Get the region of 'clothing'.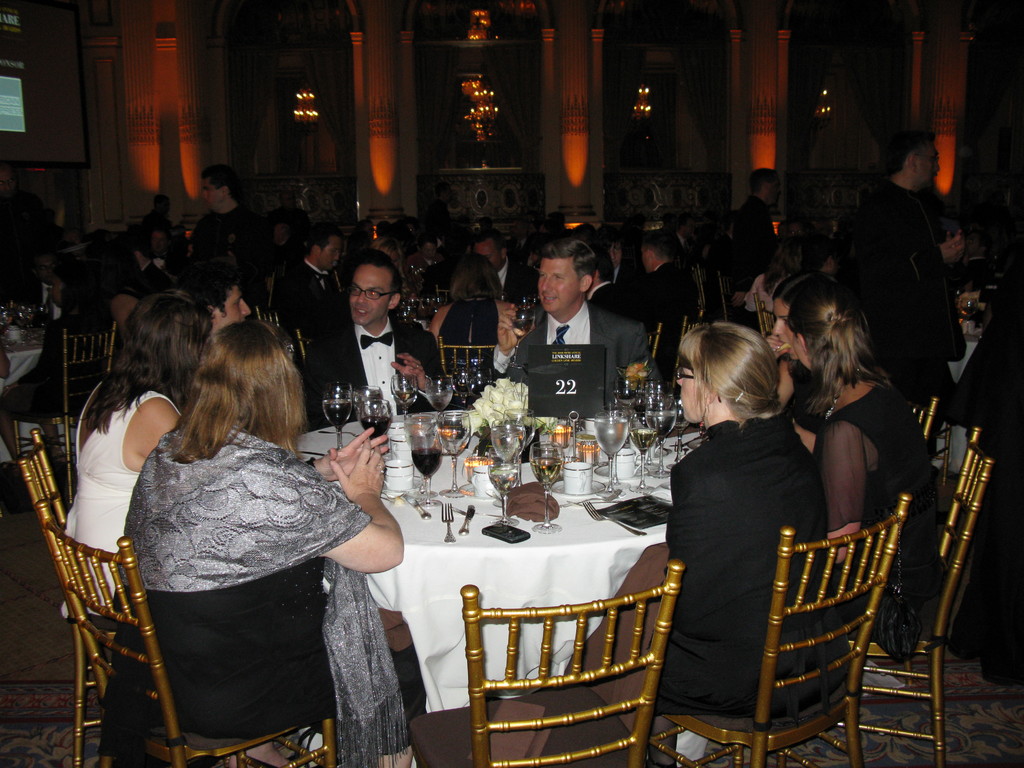
rect(300, 310, 454, 438).
